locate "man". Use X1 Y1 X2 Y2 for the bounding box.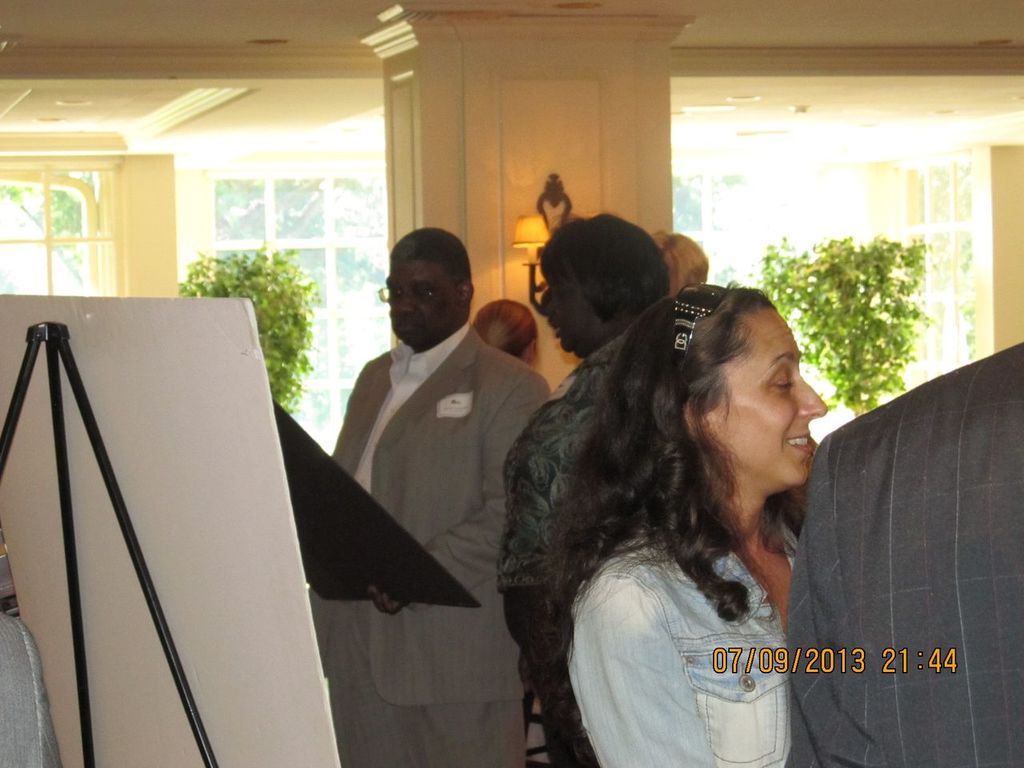
302 226 553 767.
